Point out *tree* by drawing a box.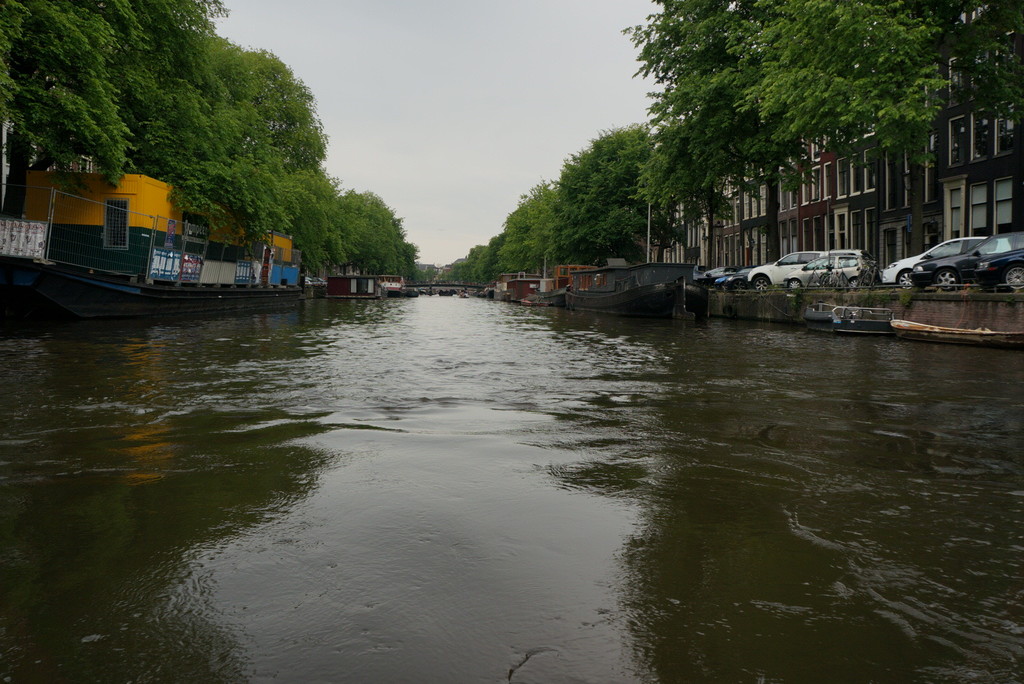
(406, 242, 422, 284).
